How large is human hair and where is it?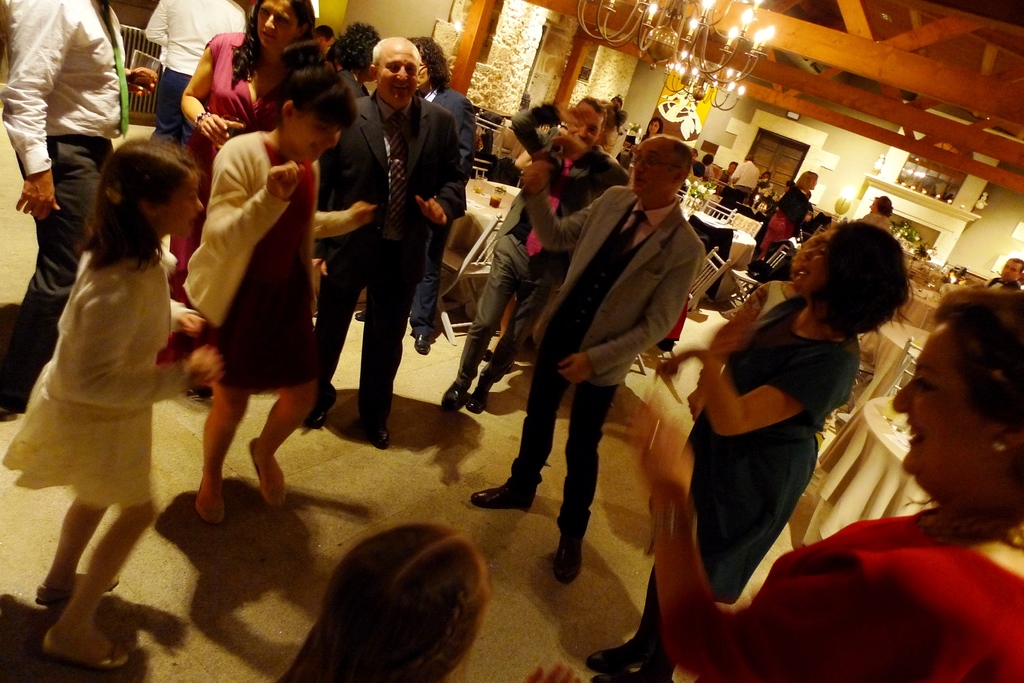
Bounding box: 581:96:615:127.
